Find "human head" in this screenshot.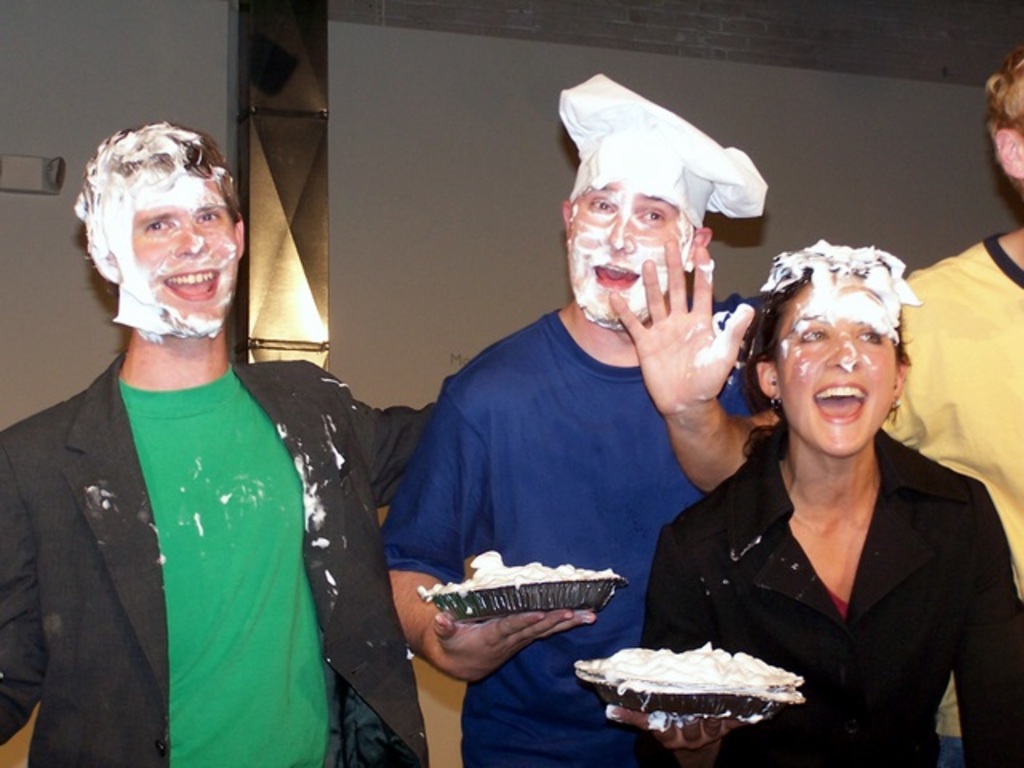
The bounding box for "human head" is x1=563, y1=126, x2=710, y2=326.
